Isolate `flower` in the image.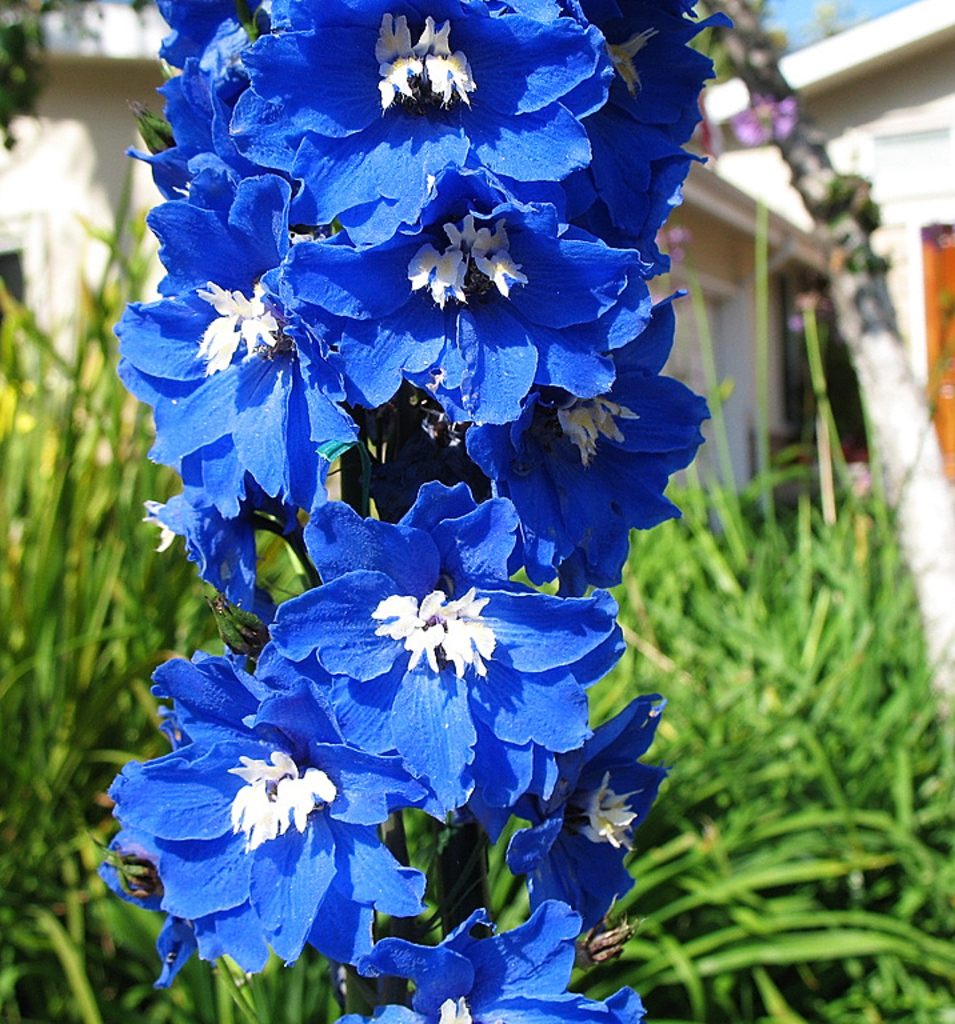
Isolated region: rect(231, 0, 606, 253).
